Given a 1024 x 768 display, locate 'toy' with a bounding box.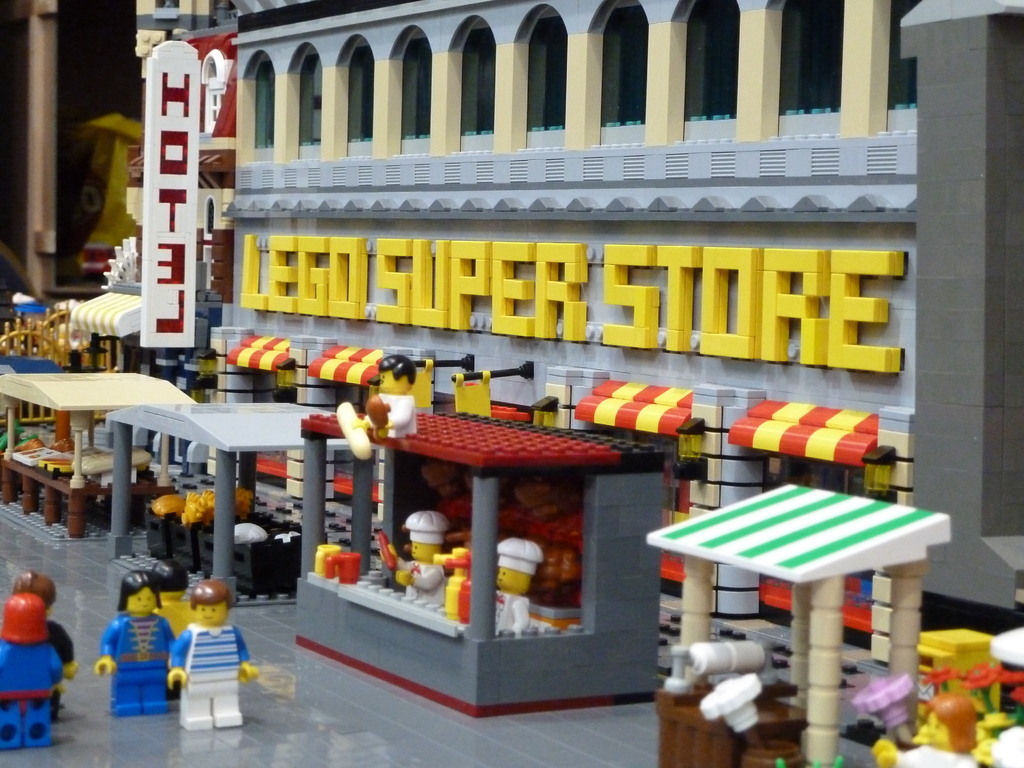
Located: rect(2, 574, 80, 719).
